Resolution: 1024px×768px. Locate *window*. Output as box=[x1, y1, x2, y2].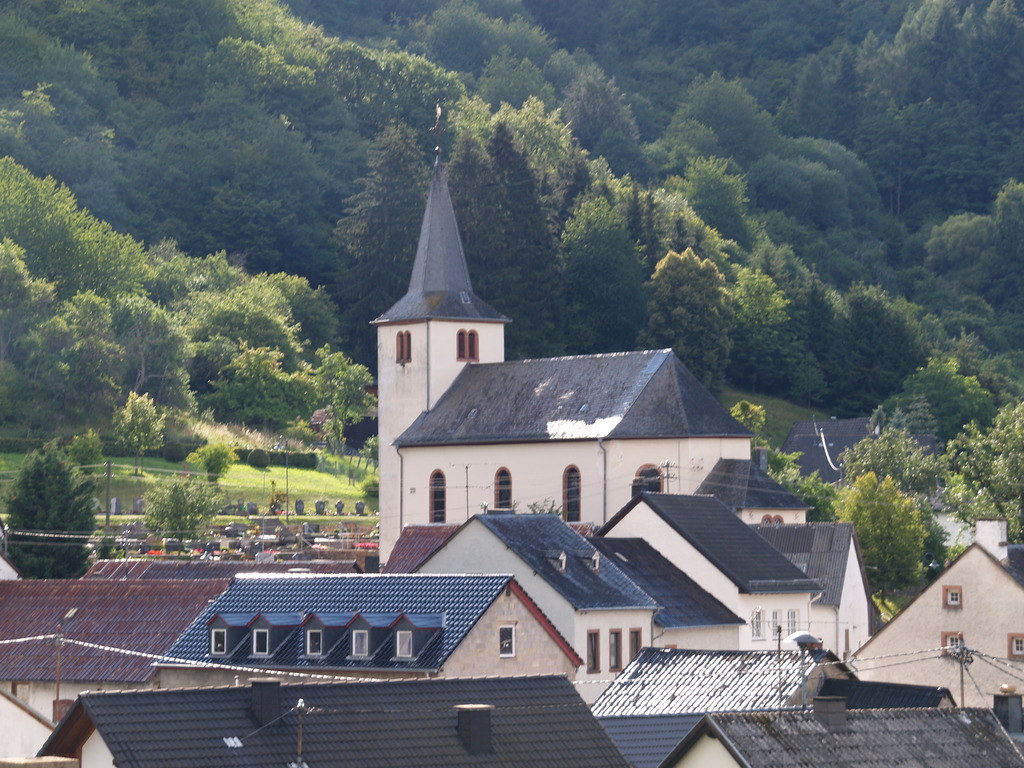
box=[772, 610, 783, 648].
